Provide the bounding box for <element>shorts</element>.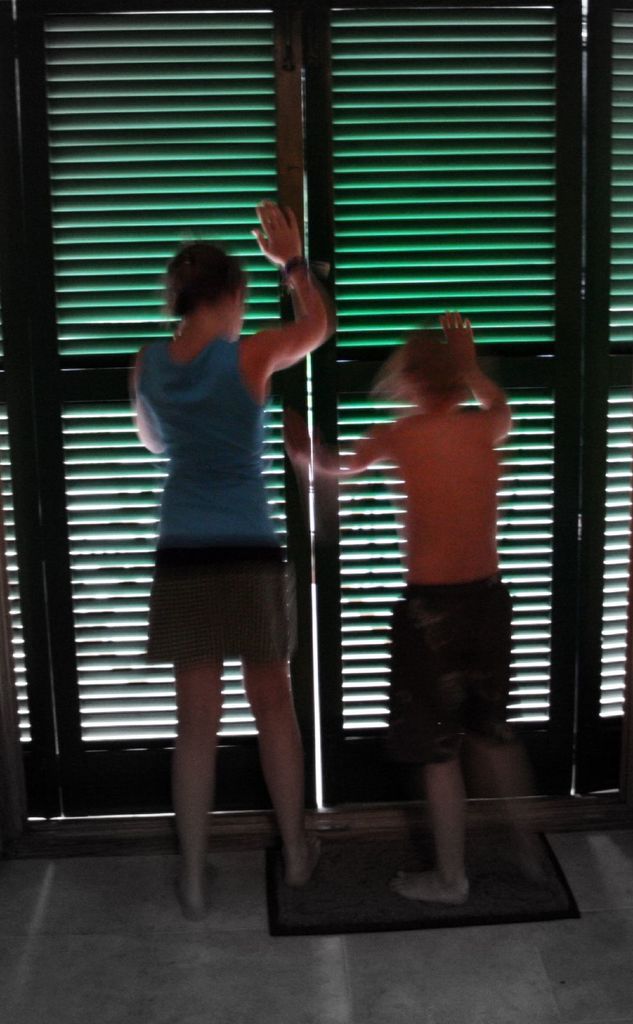
bbox=[385, 581, 524, 753].
